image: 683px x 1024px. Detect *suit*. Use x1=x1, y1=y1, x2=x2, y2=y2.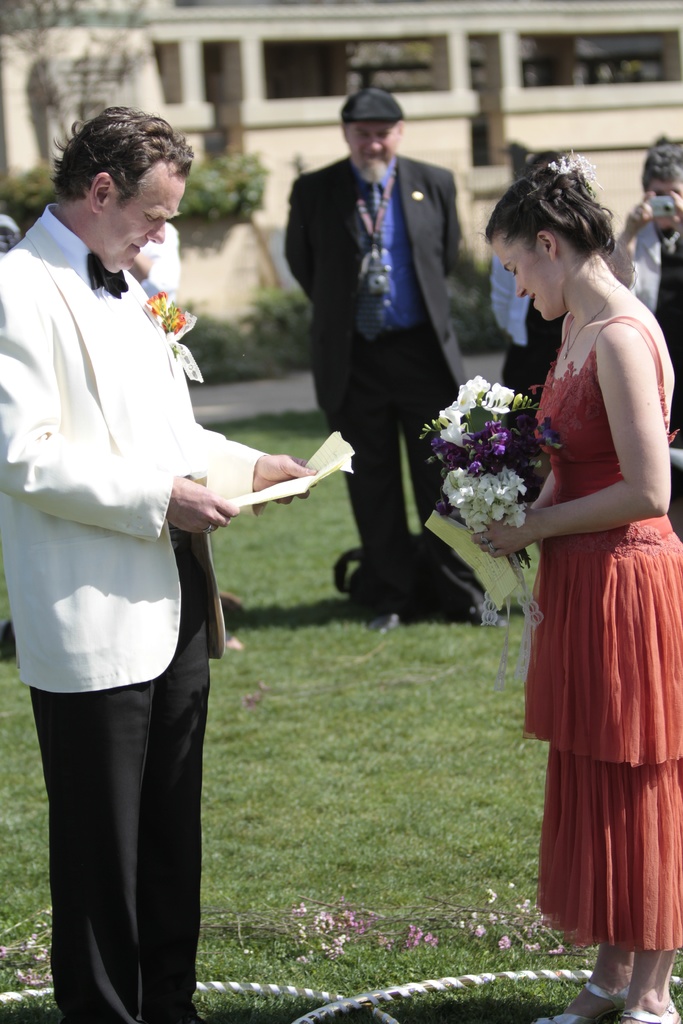
x1=33, y1=128, x2=304, y2=990.
